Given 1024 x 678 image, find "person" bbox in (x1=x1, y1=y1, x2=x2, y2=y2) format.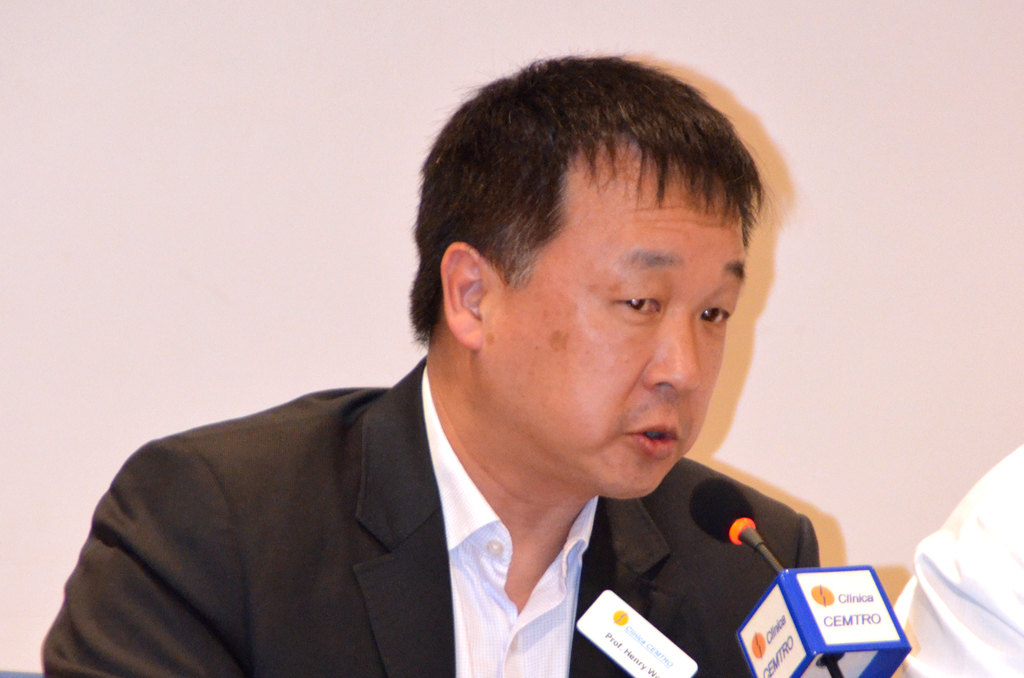
(x1=52, y1=60, x2=829, y2=652).
